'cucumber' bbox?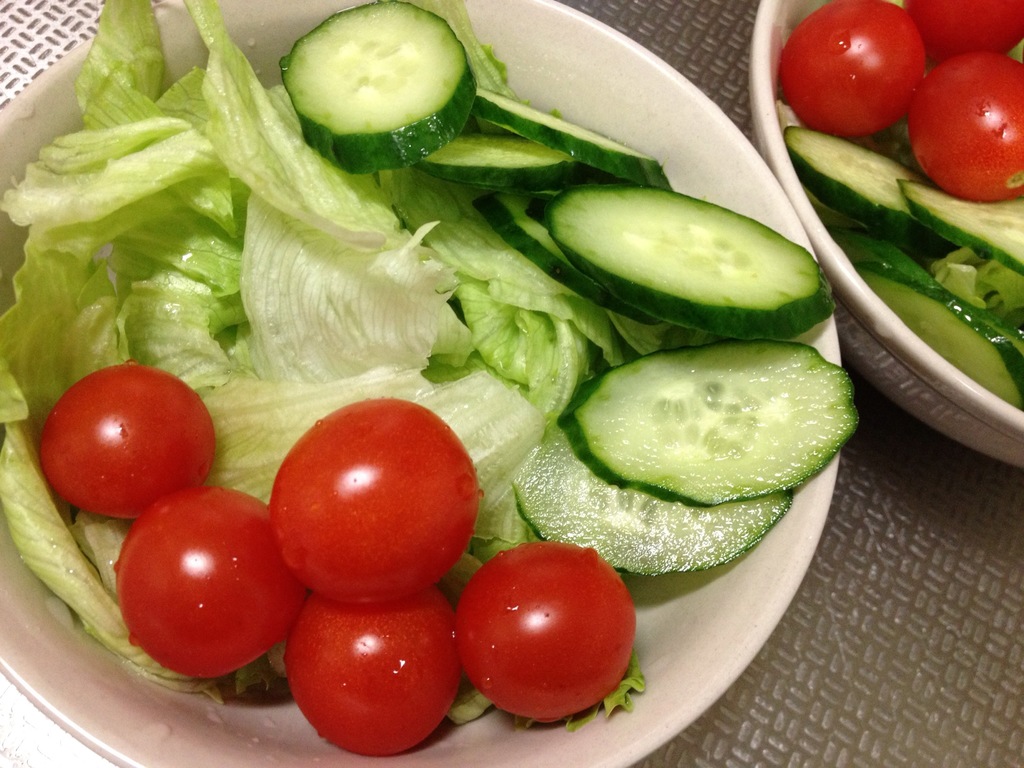
box=[280, 0, 479, 175]
